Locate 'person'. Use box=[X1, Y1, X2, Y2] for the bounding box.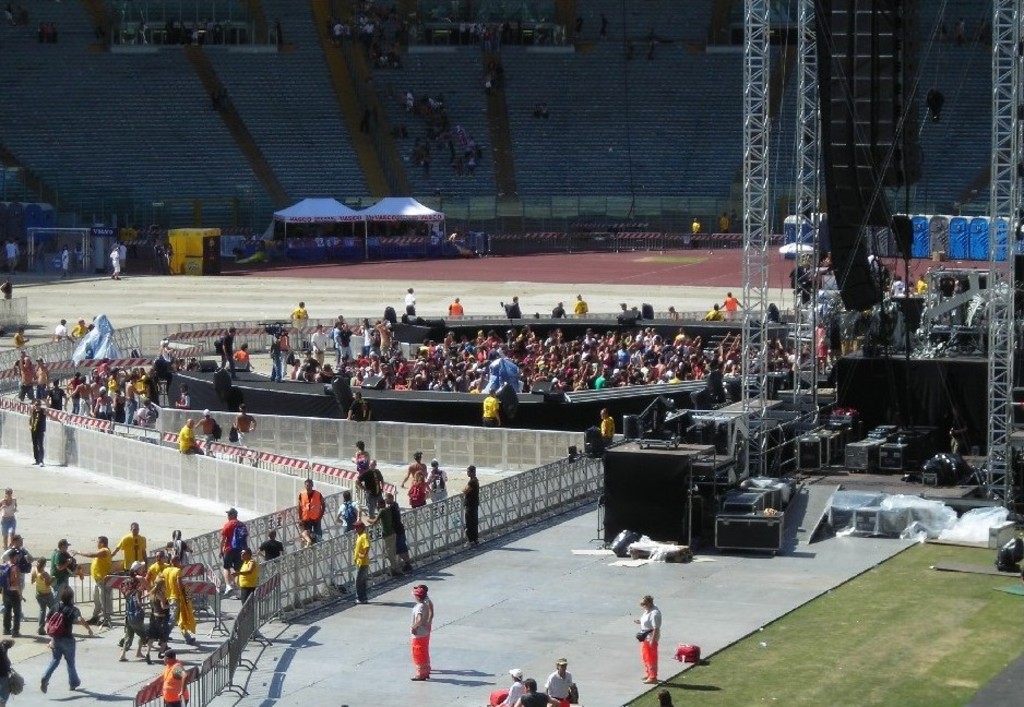
box=[360, 459, 391, 510].
